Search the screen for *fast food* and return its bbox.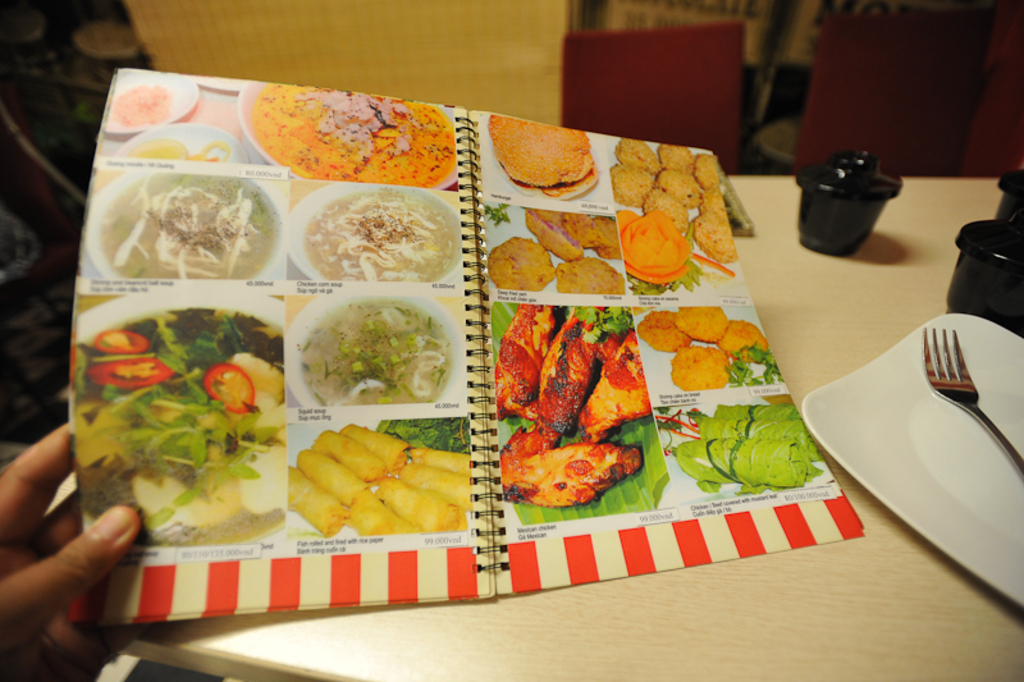
Found: box(293, 412, 466, 541).
